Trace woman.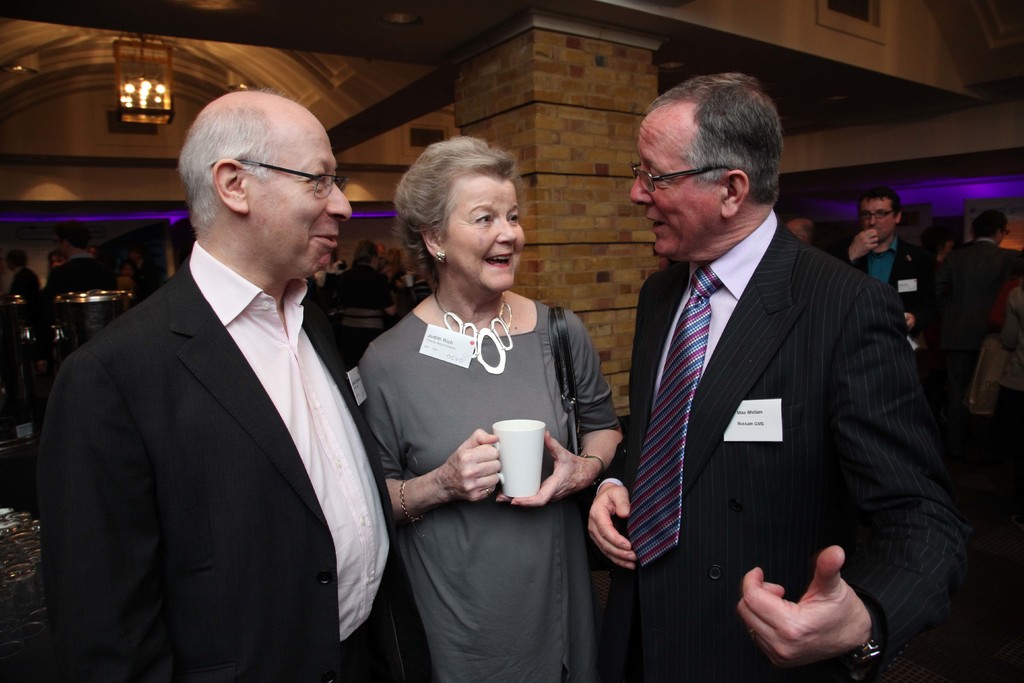
Traced to (left=356, top=151, right=604, bottom=623).
